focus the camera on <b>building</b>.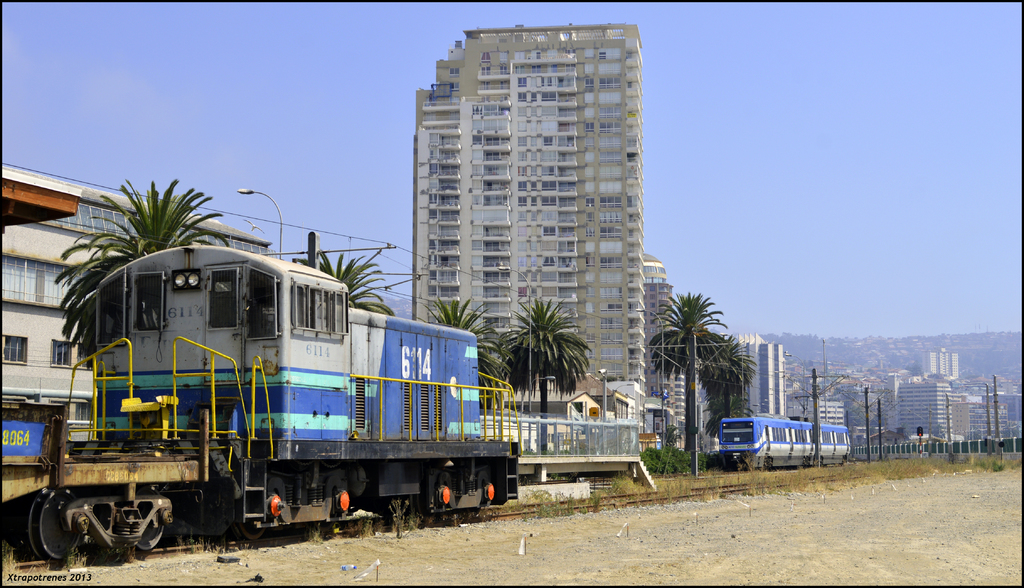
Focus region: [left=732, top=336, right=784, bottom=411].
